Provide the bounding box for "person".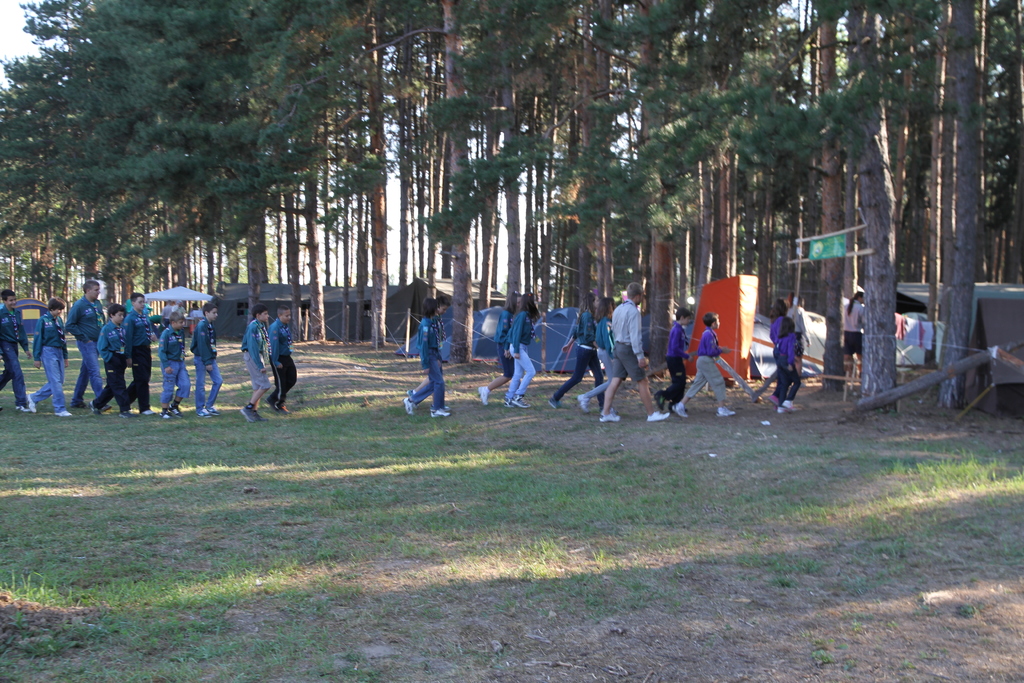
bbox(844, 291, 865, 375).
